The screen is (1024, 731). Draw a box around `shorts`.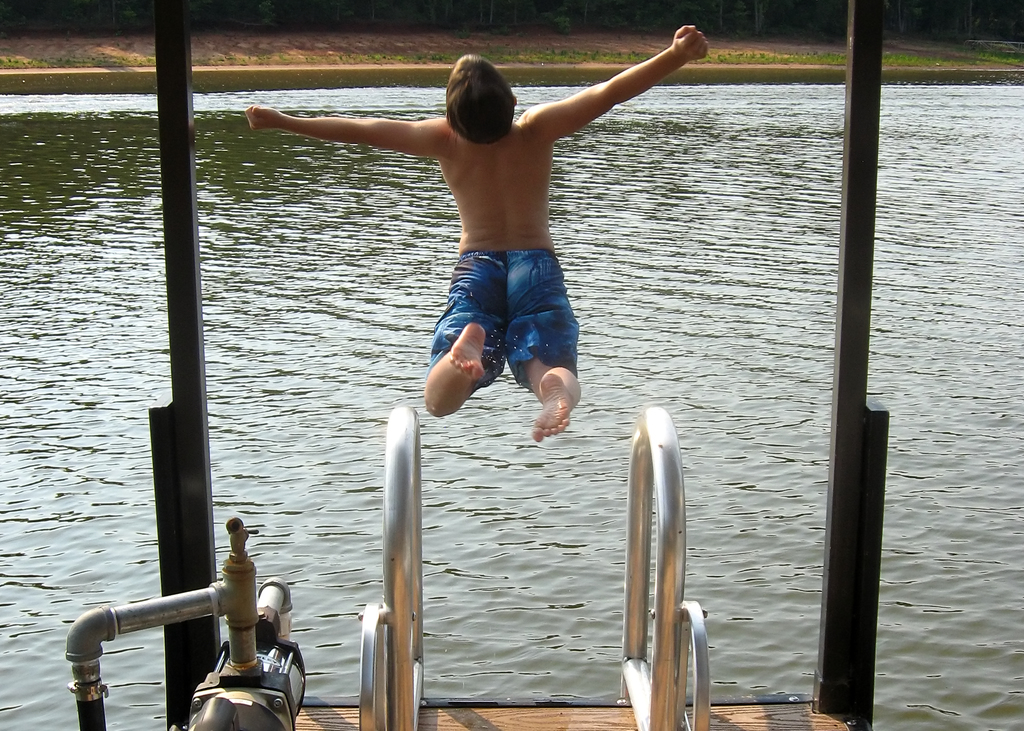
pyautogui.locateOnScreen(424, 243, 596, 388).
